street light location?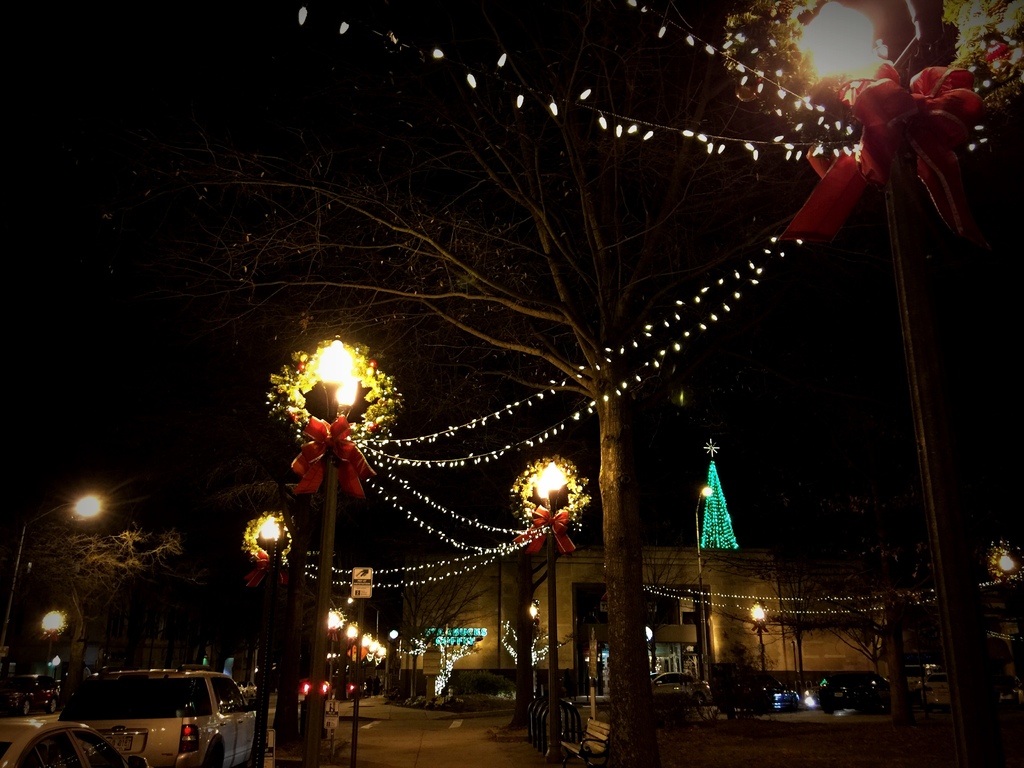
crop(68, 484, 104, 534)
